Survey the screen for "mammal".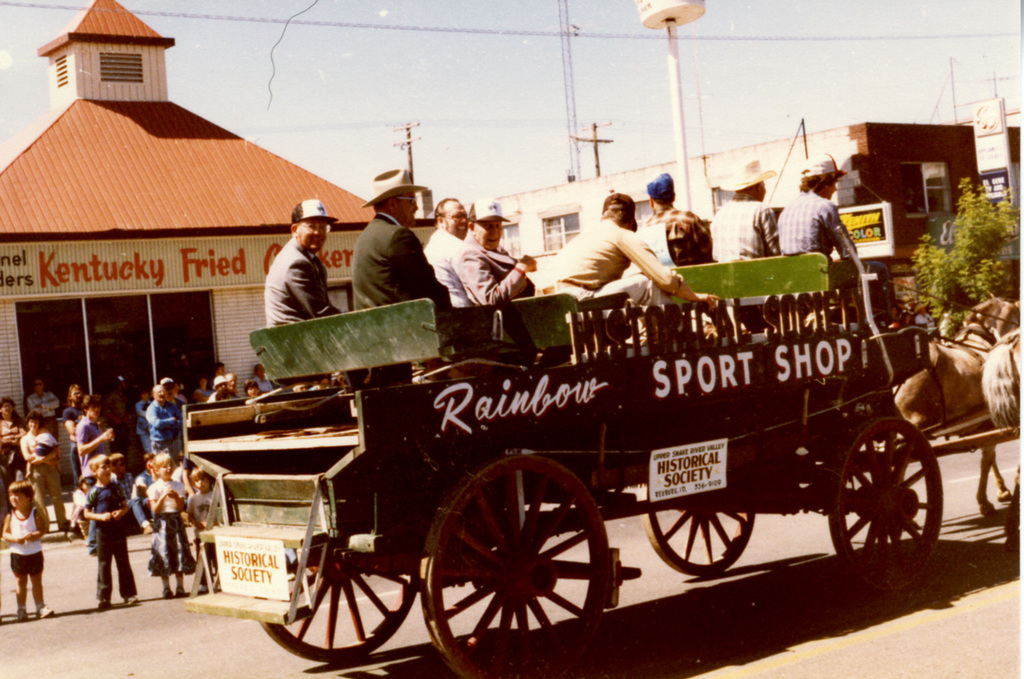
Survey found: [left=146, top=453, right=189, bottom=600].
